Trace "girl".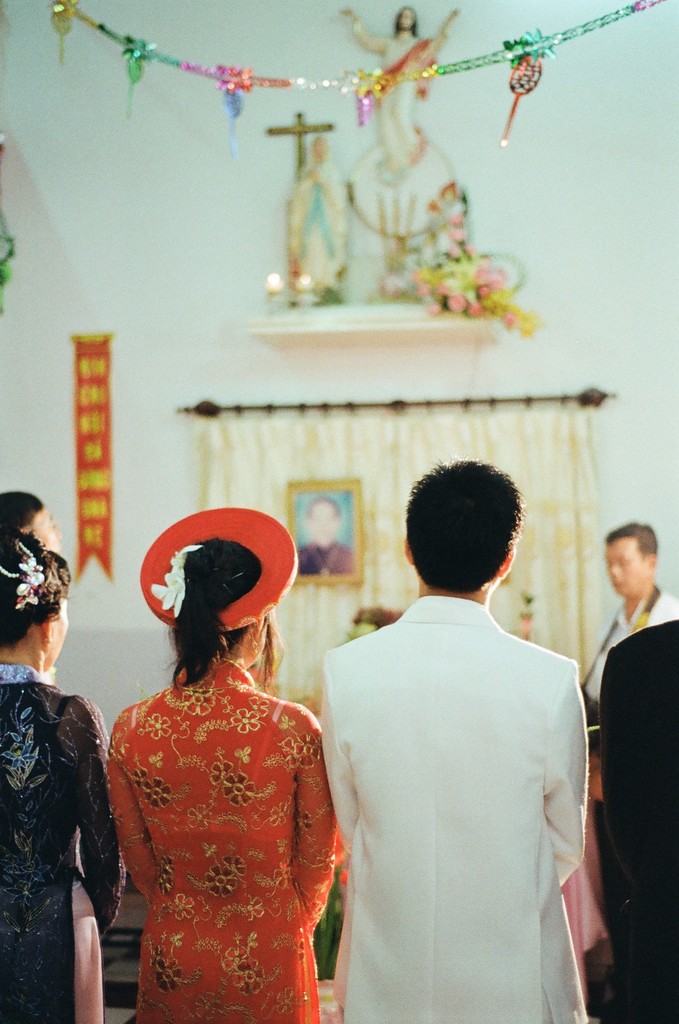
Traced to BBox(104, 507, 334, 1023).
